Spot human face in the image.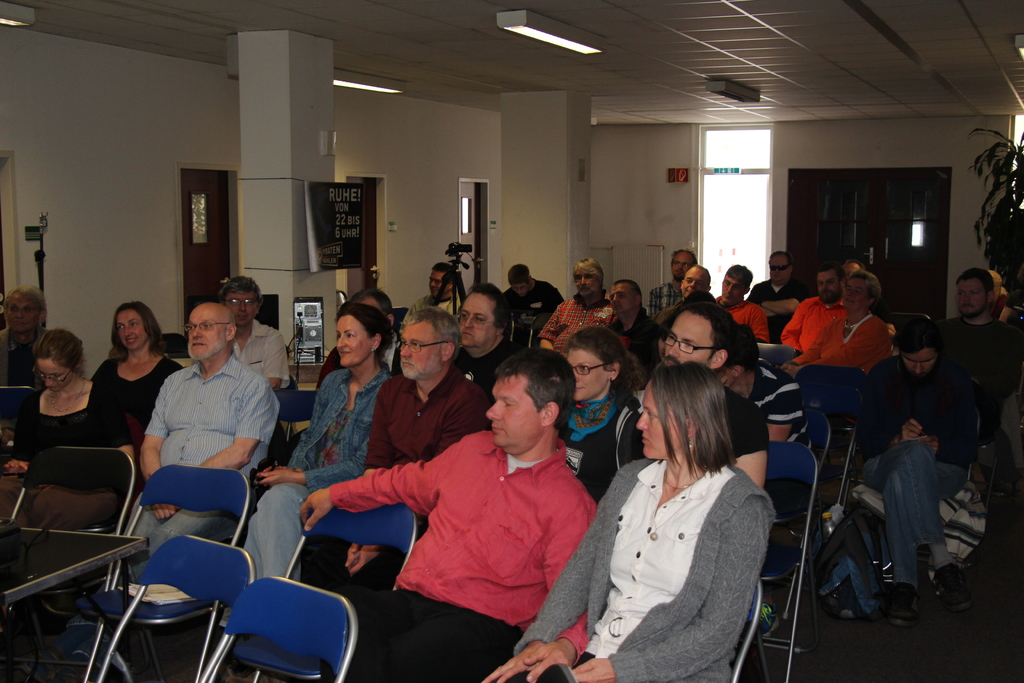
human face found at (767, 254, 797, 283).
